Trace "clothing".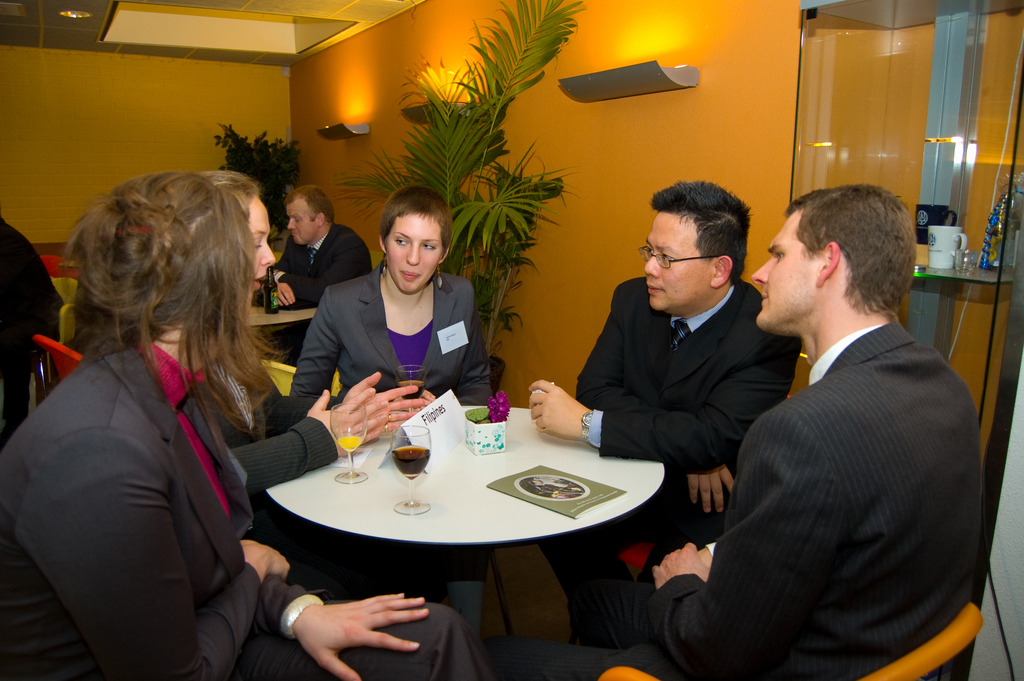
Traced to (left=493, top=322, right=982, bottom=680).
